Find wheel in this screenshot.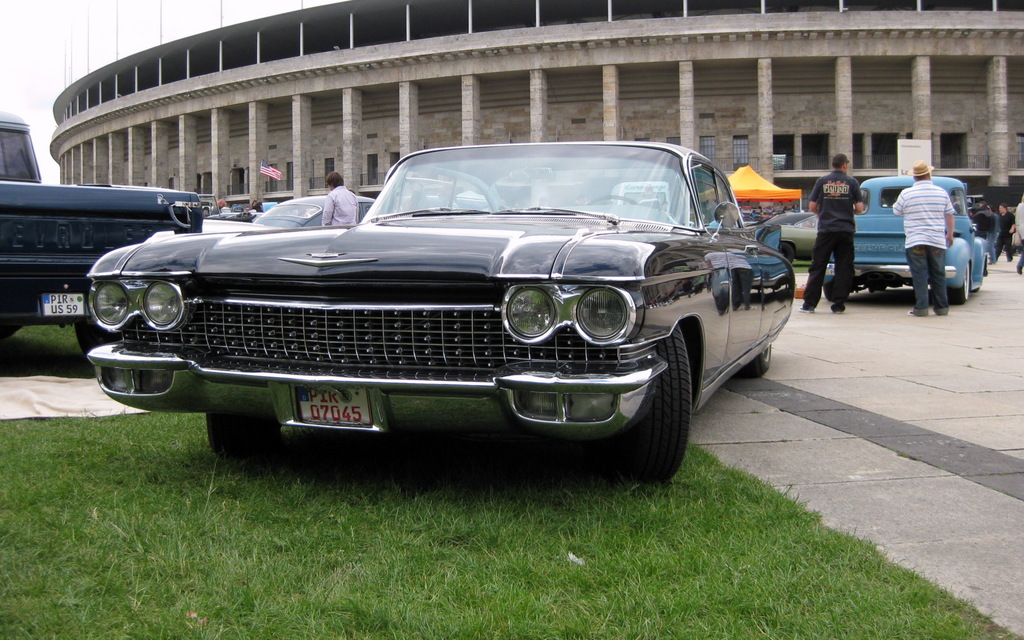
The bounding box for wheel is bbox=[783, 241, 794, 262].
